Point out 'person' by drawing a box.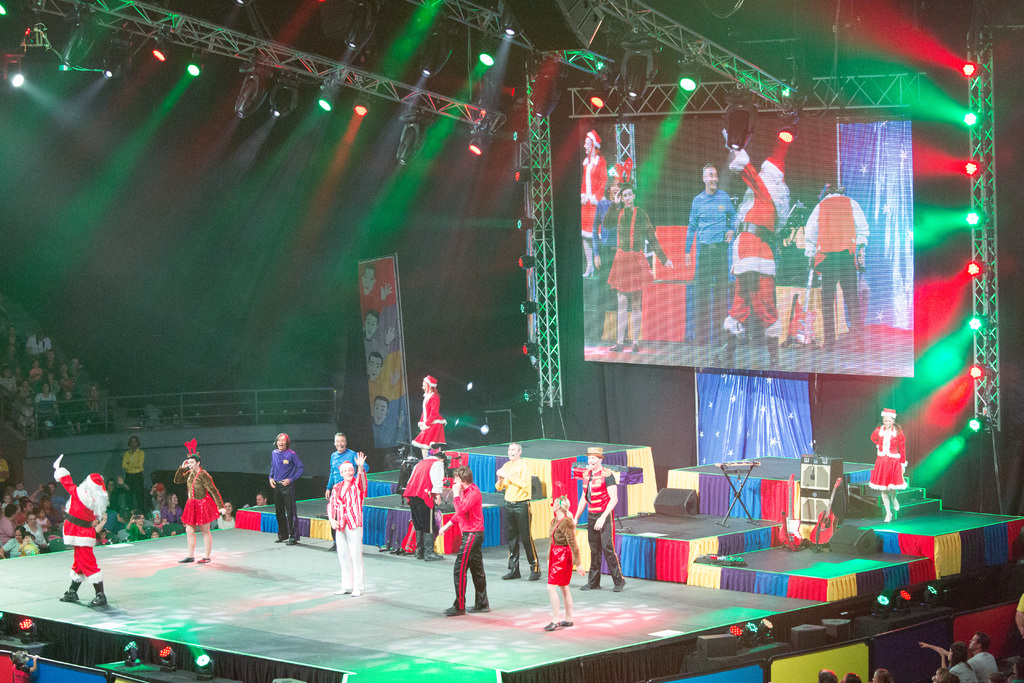
bbox=(324, 431, 369, 550).
